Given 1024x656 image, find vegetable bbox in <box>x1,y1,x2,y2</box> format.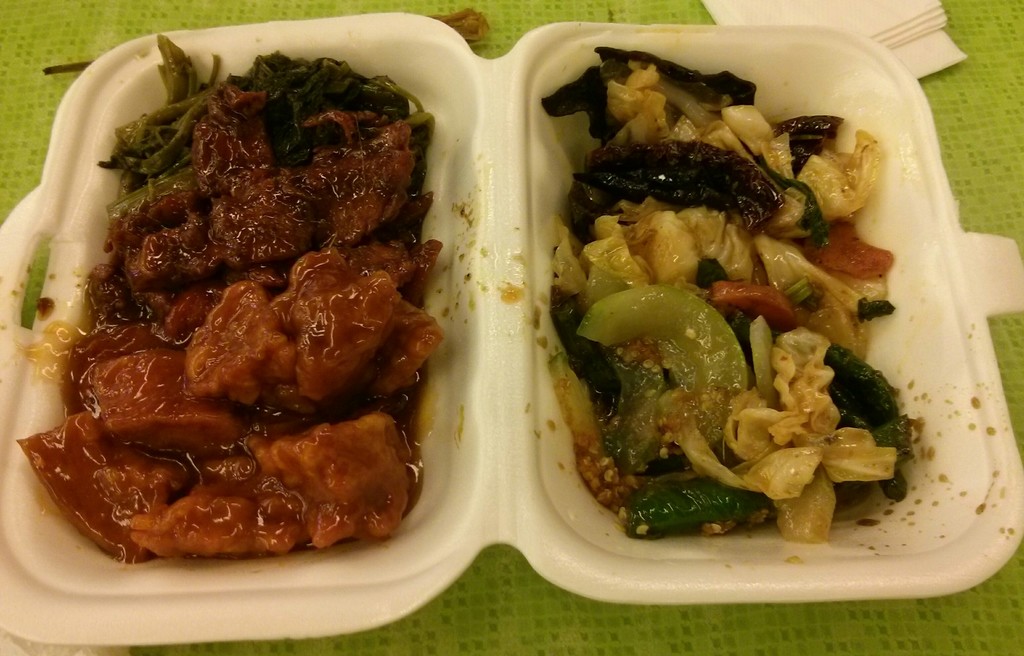
<box>105,42,210,223</box>.
